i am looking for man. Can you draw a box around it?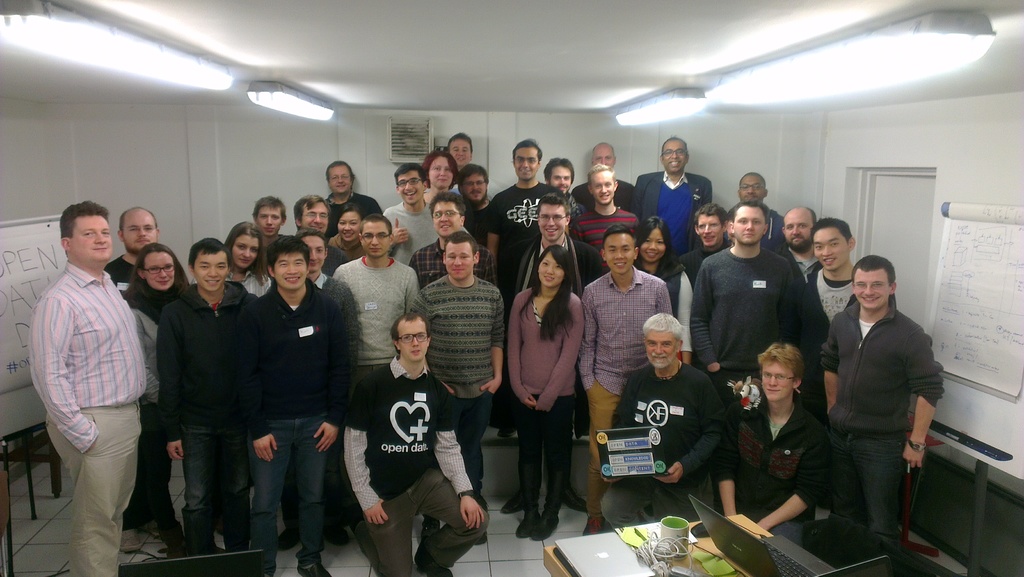
Sure, the bounding box is 481 134 554 327.
